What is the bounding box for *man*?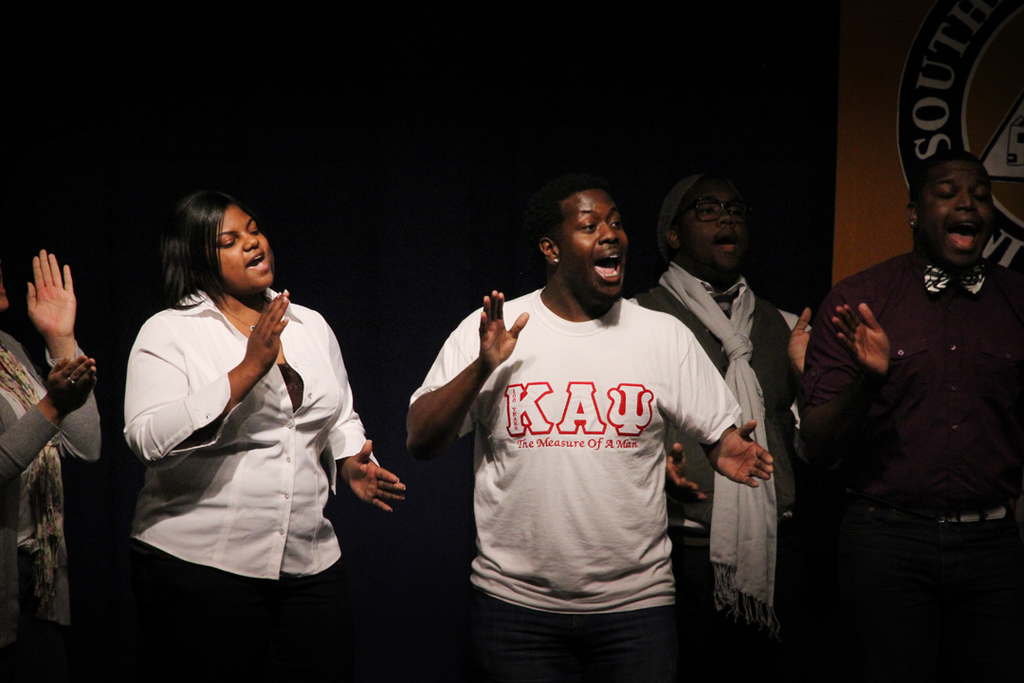
640:163:819:682.
